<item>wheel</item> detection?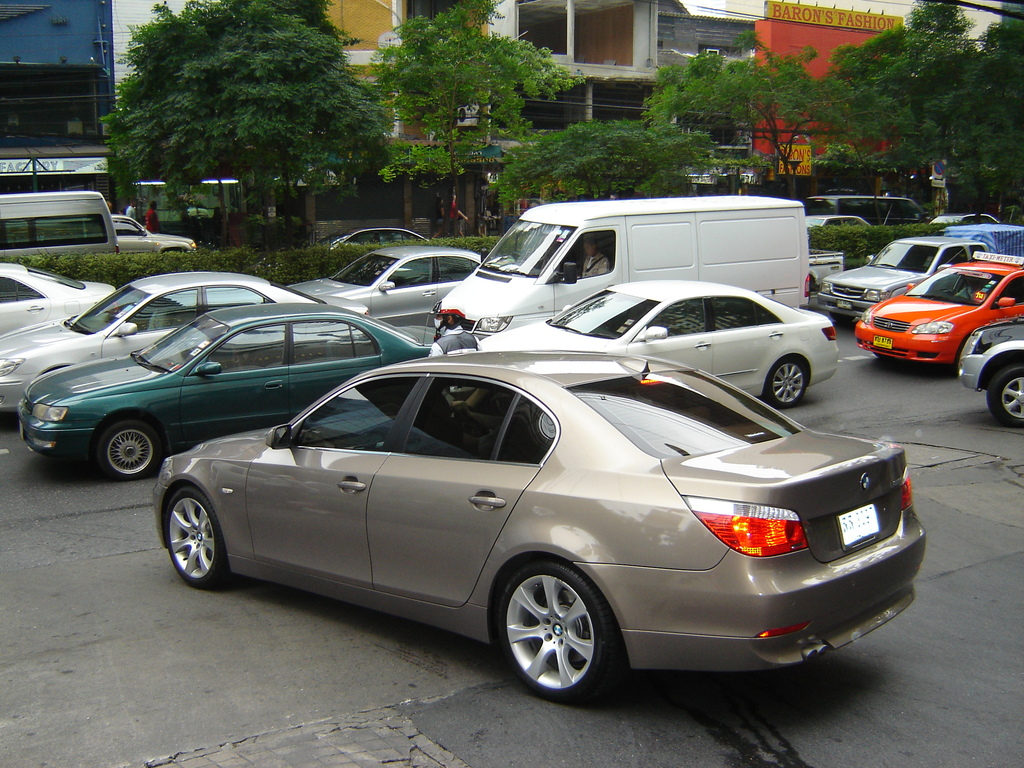
bbox=[493, 568, 618, 698]
